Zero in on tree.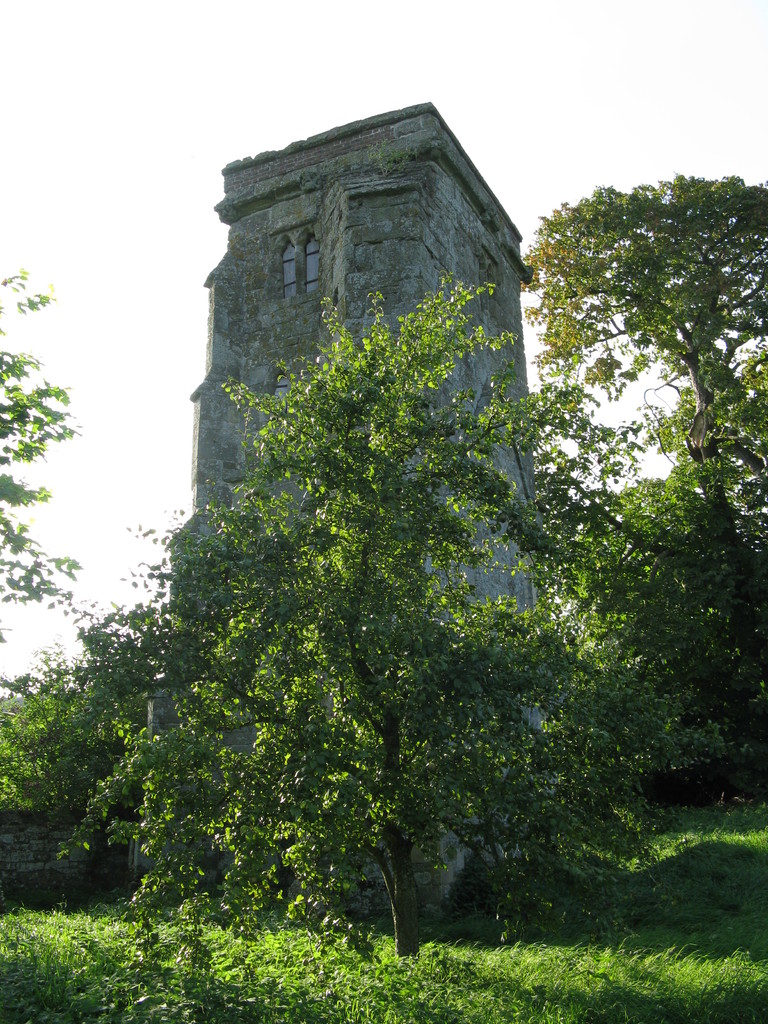
Zeroed in: locate(0, 252, 179, 890).
